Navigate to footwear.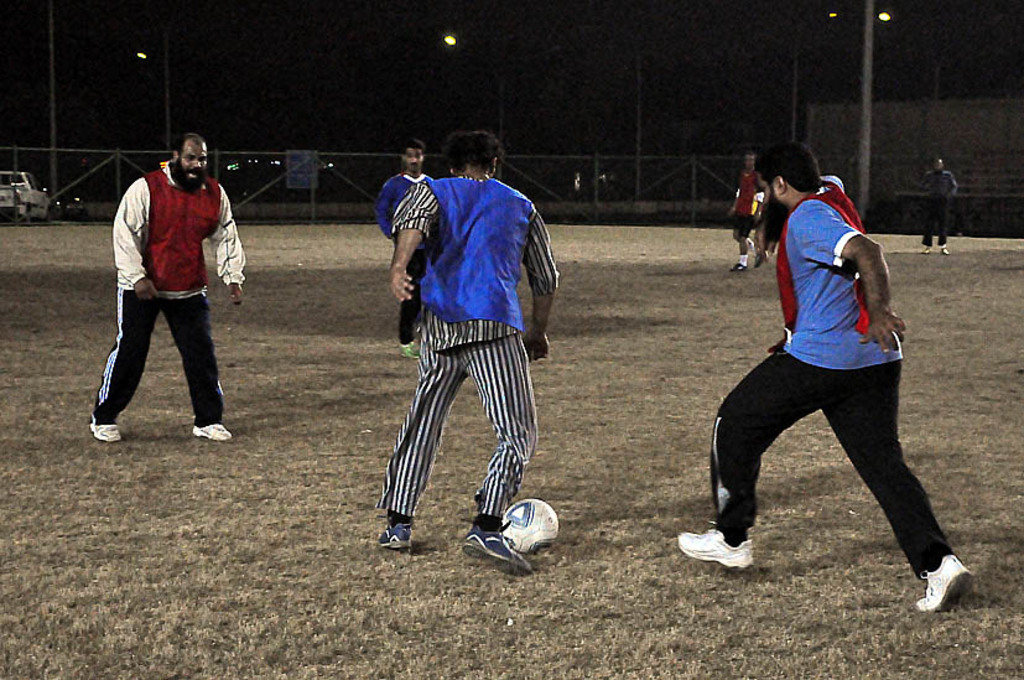
Navigation target: (915, 550, 976, 613).
